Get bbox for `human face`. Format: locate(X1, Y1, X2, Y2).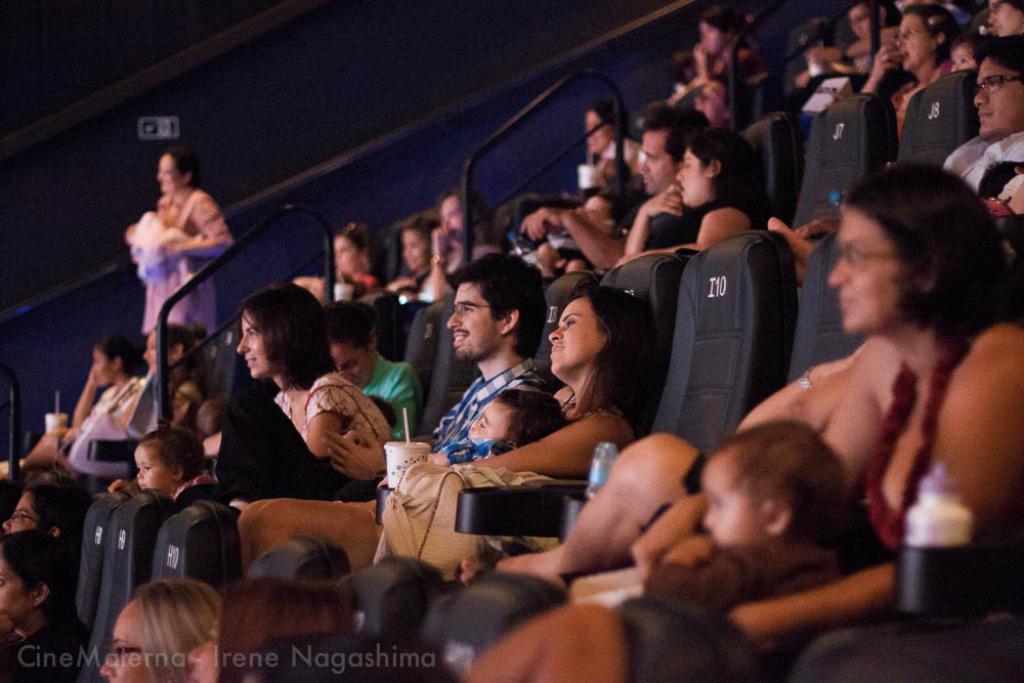
locate(402, 229, 425, 271).
